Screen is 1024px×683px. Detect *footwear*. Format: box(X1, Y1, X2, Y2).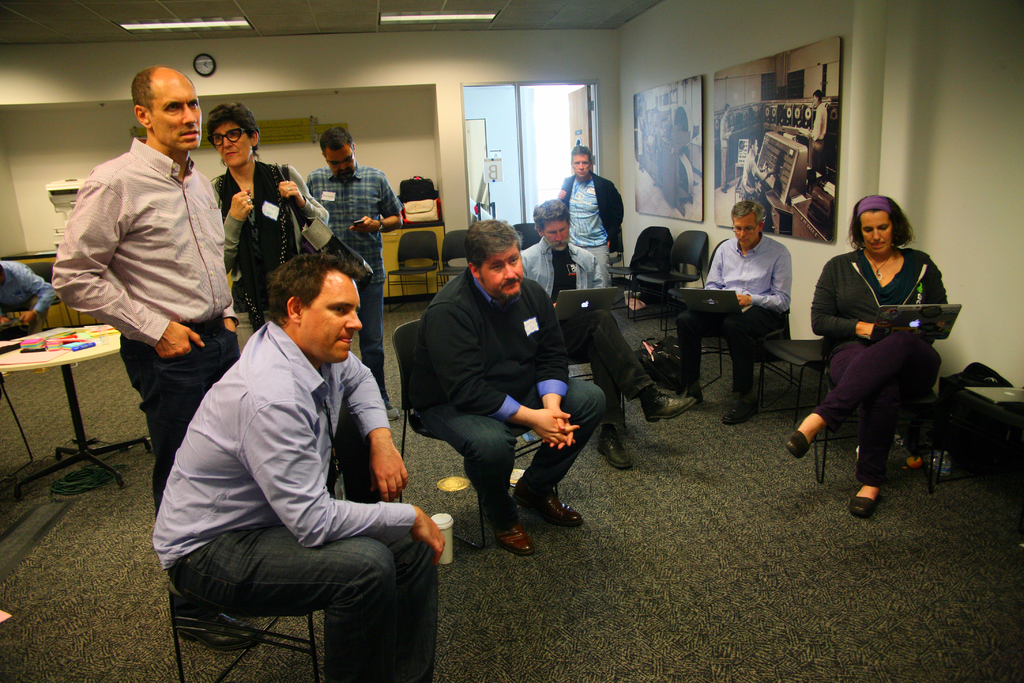
box(495, 502, 532, 553).
